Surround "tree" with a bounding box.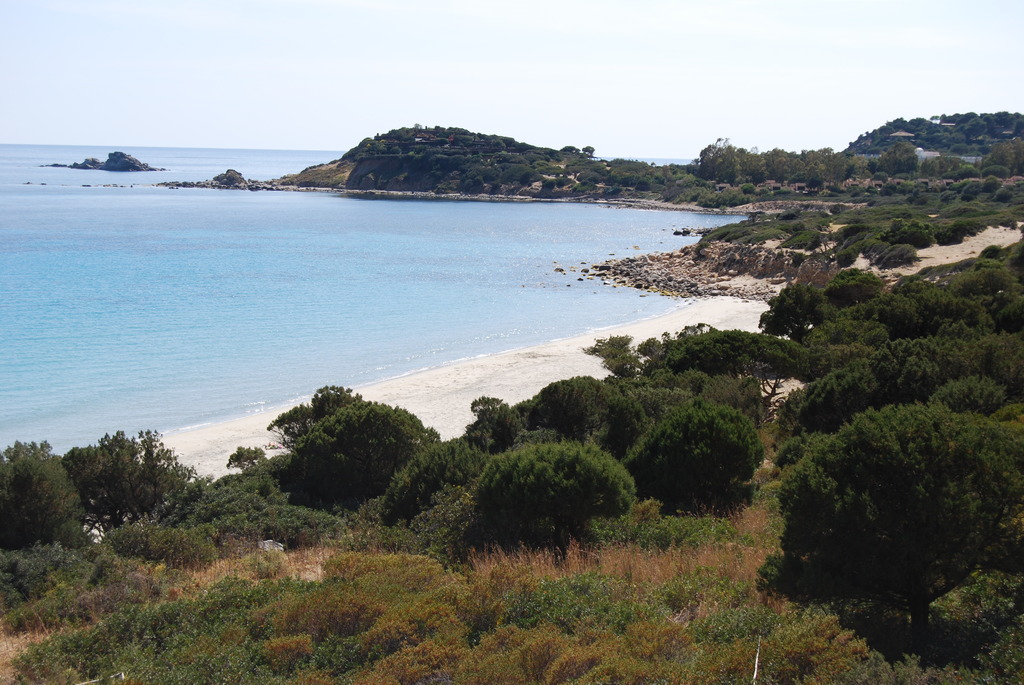
Rect(470, 443, 643, 558).
